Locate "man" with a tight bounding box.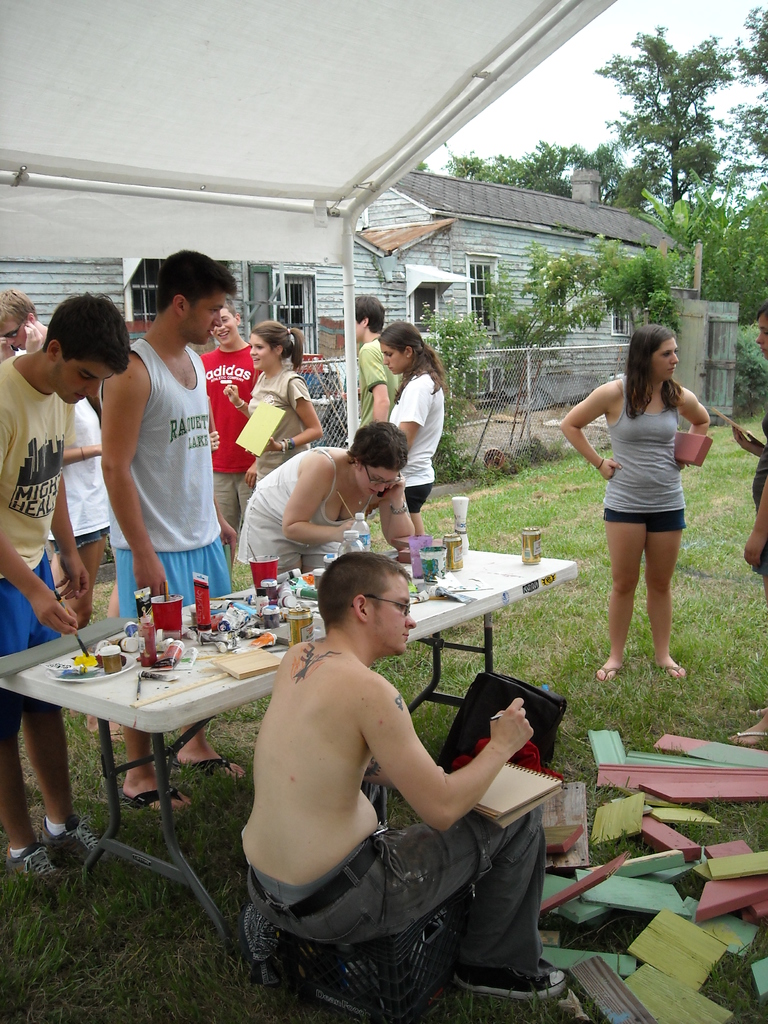
box=[224, 545, 542, 996].
